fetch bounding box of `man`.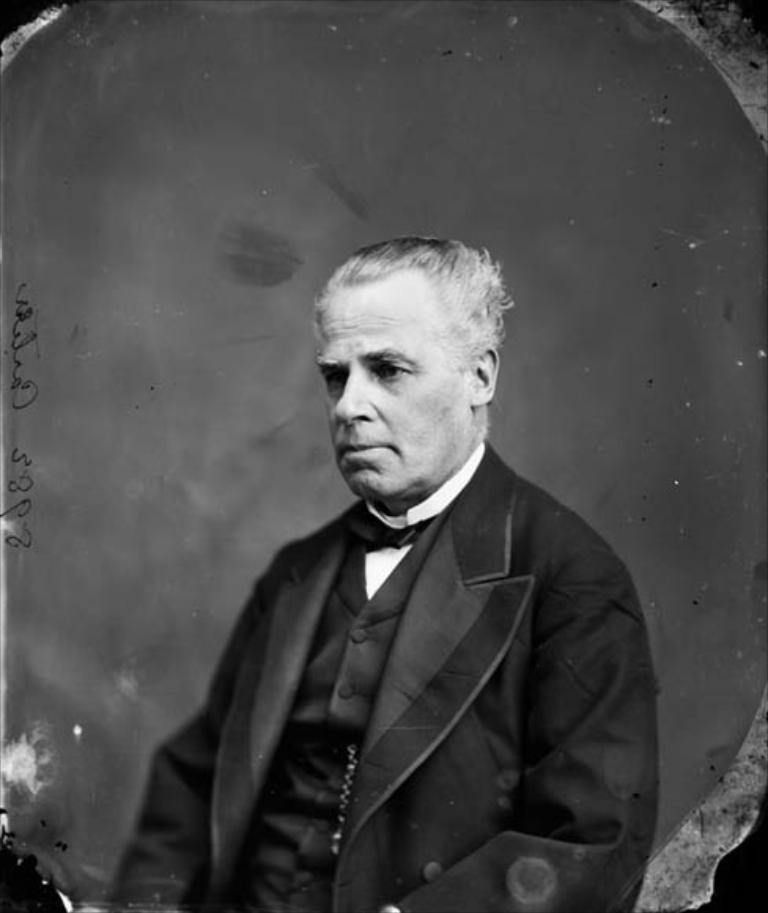
Bbox: 120/214/675/896.
